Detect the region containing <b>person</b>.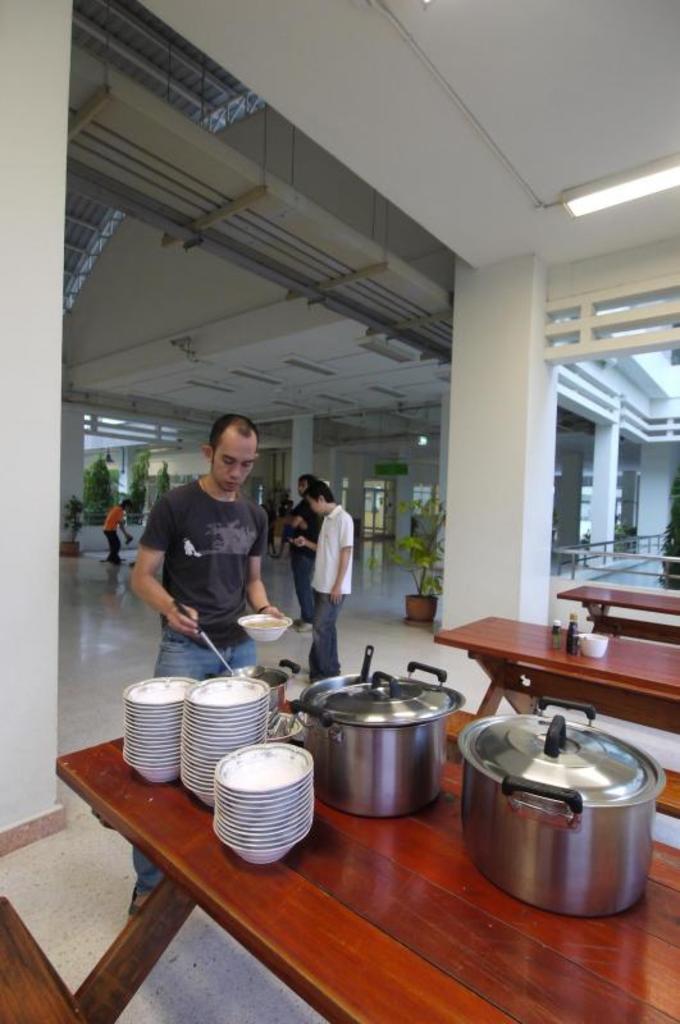
(100, 494, 132, 563).
